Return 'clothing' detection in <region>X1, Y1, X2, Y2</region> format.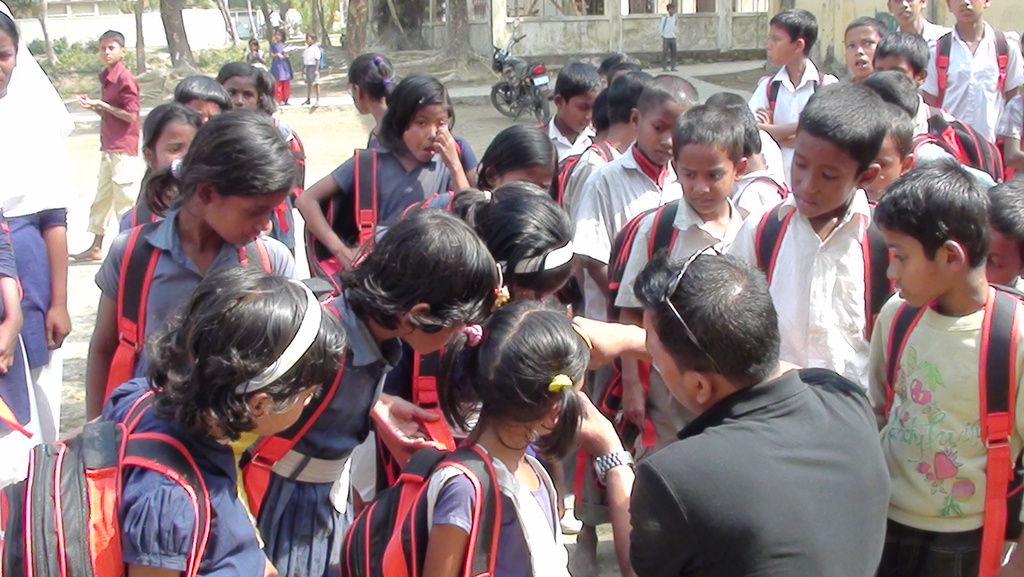
<region>116, 197, 283, 242</region>.
